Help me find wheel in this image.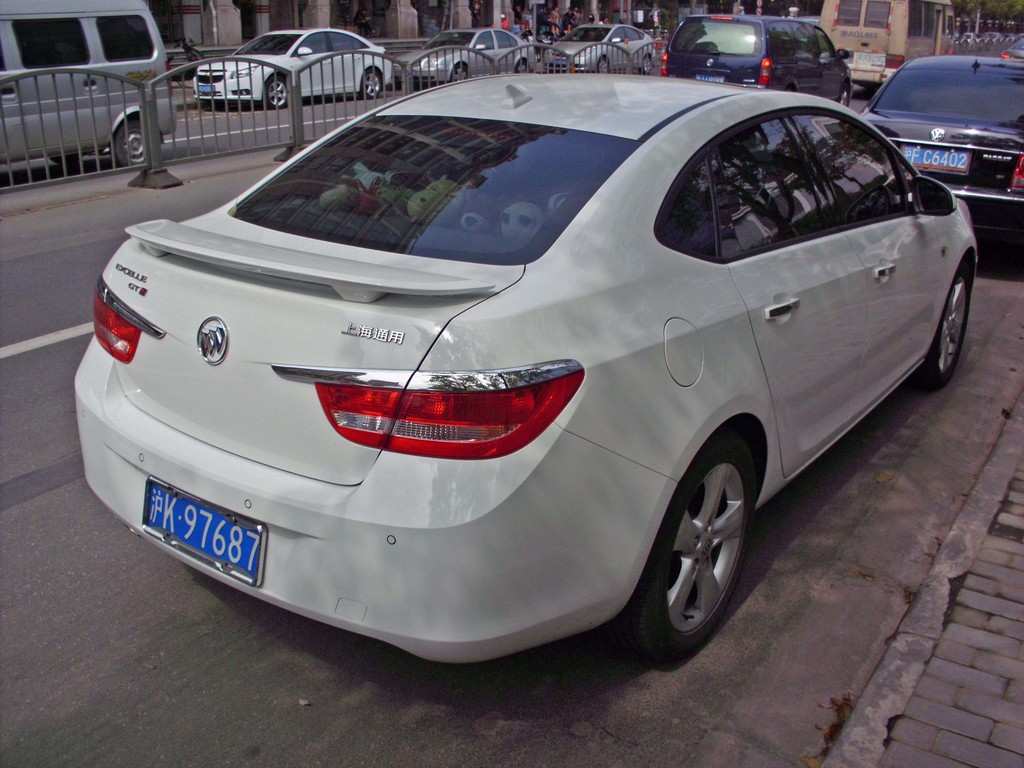
Found it: [452,67,470,82].
